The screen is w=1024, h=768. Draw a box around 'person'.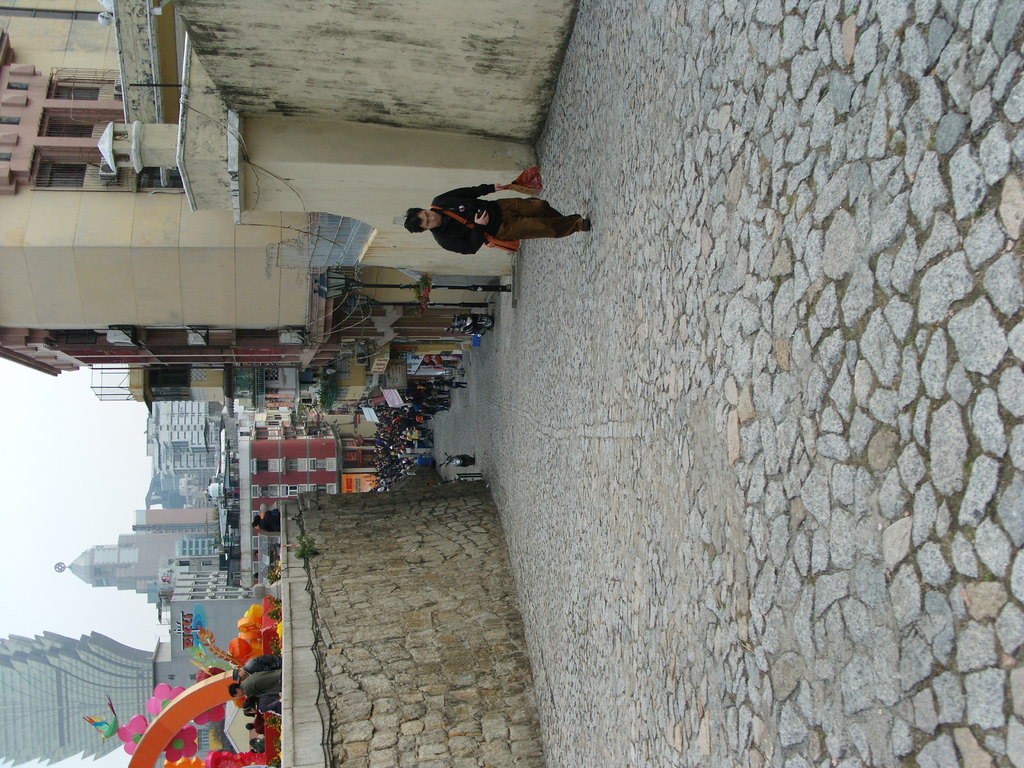
405 182 591 259.
